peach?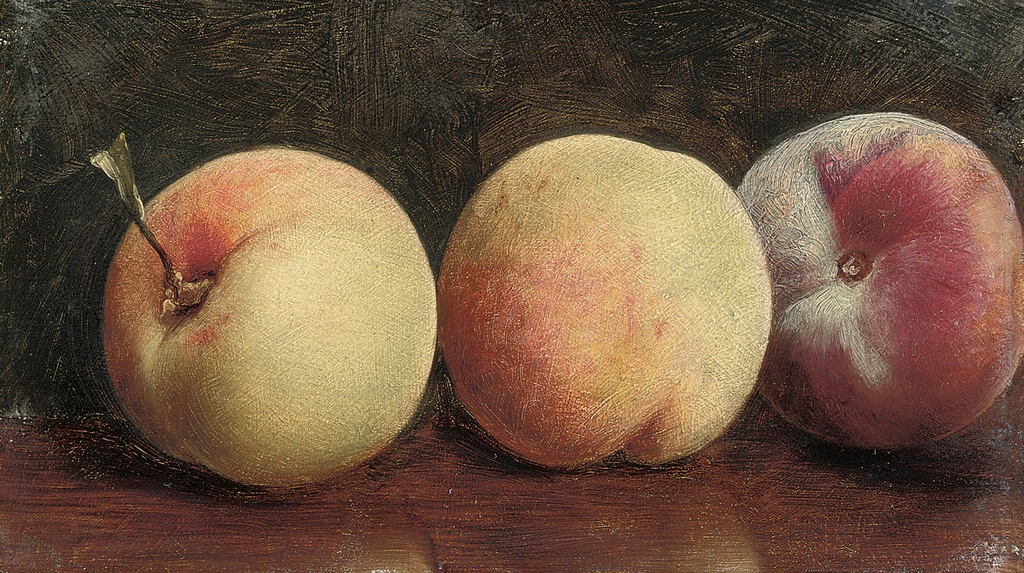
(86, 128, 438, 491)
